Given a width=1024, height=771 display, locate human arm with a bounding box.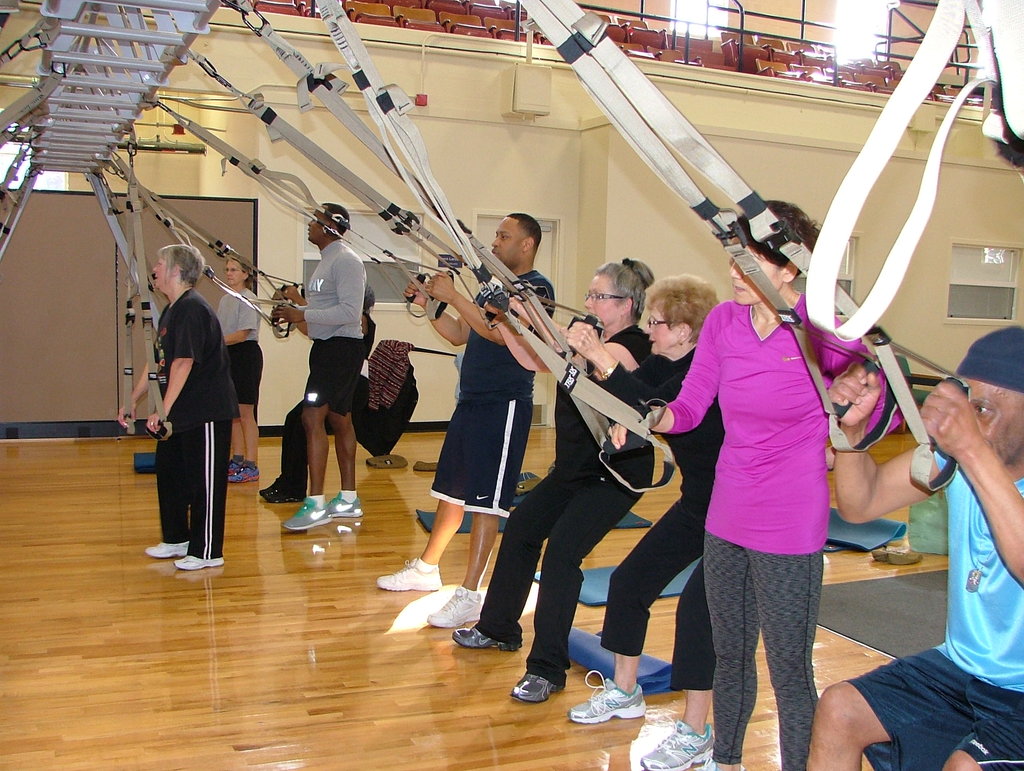
Located: 116/345/169/433.
